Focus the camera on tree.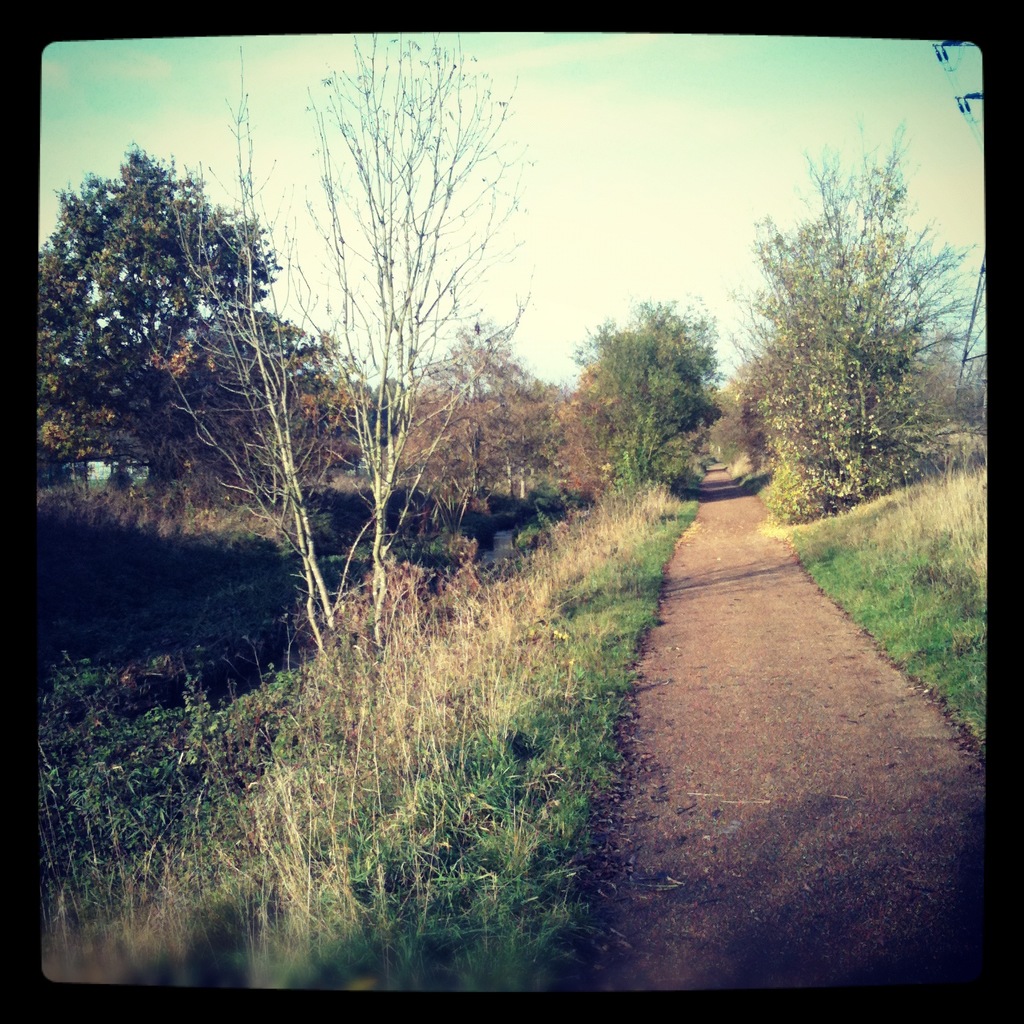
Focus region: Rect(565, 291, 727, 501).
